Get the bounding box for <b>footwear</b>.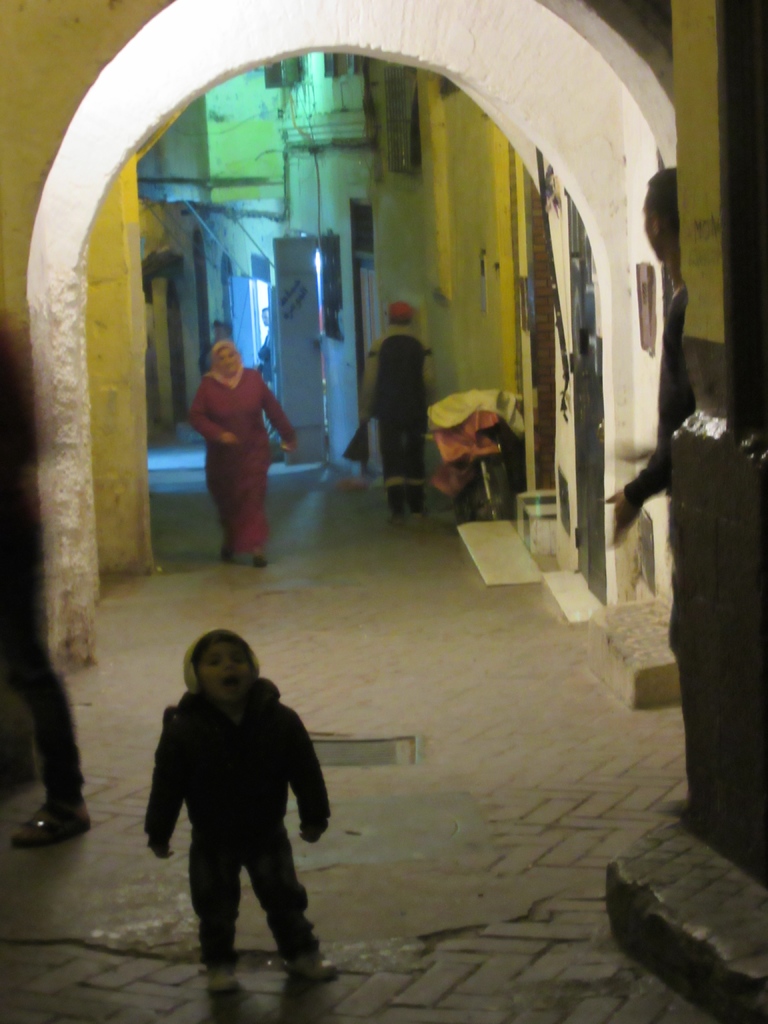
detection(260, 557, 276, 570).
